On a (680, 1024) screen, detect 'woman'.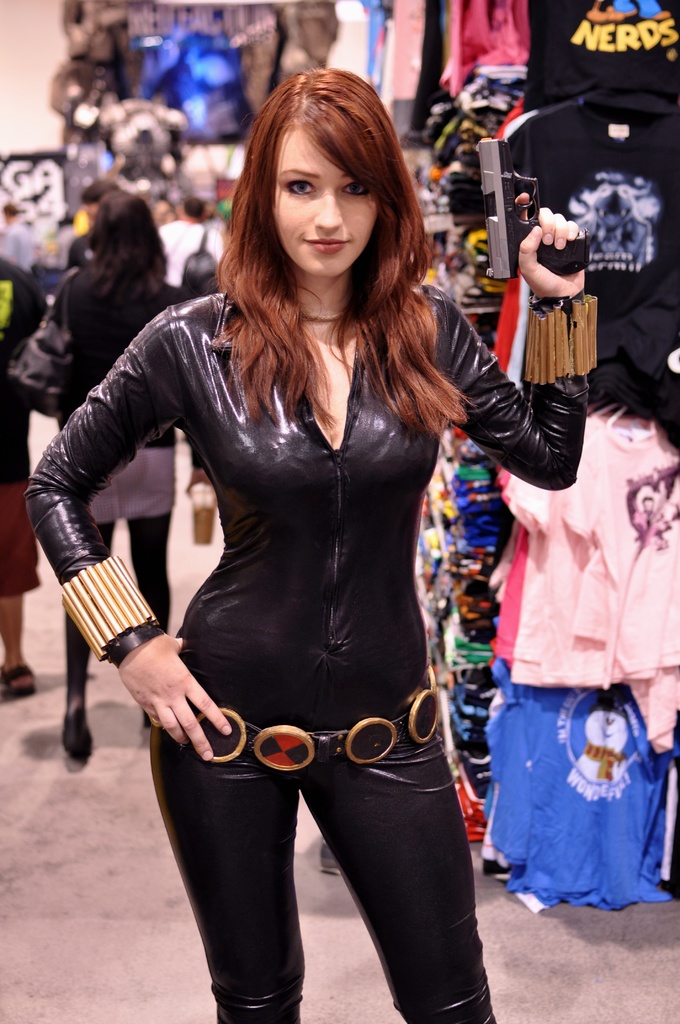
l=53, t=29, r=481, b=1023.
